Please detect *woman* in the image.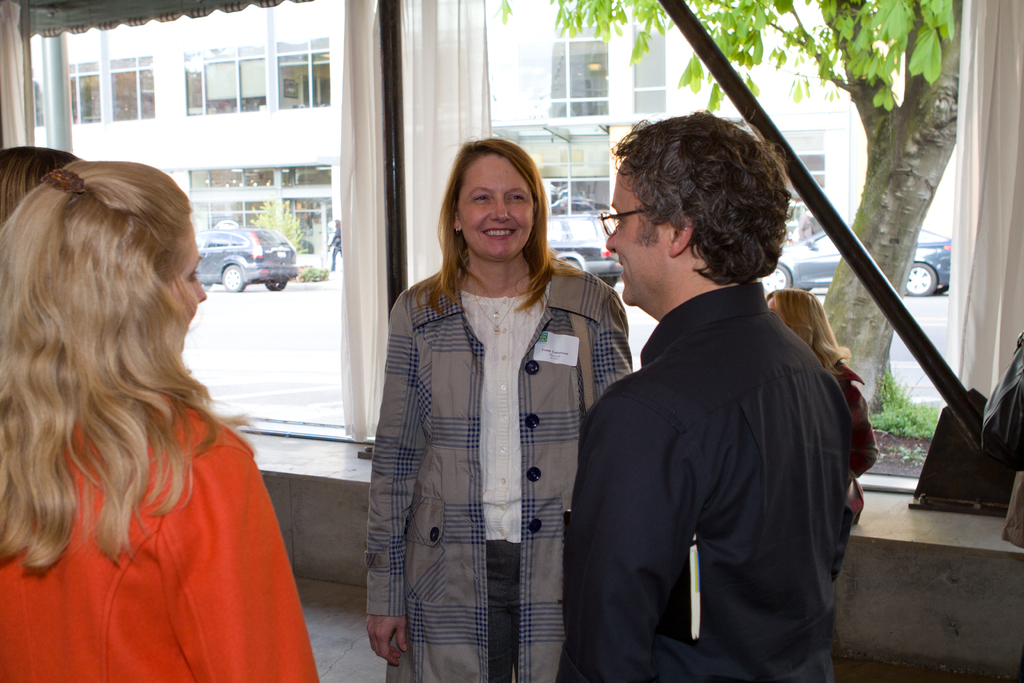
(765,289,885,537).
